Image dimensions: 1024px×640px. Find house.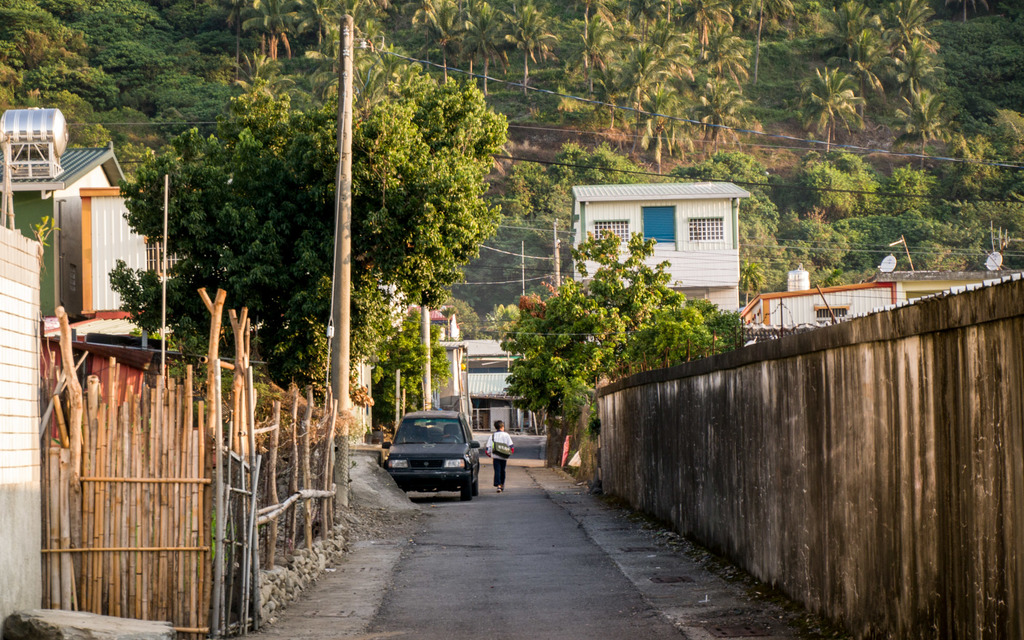
box(904, 268, 1006, 304).
